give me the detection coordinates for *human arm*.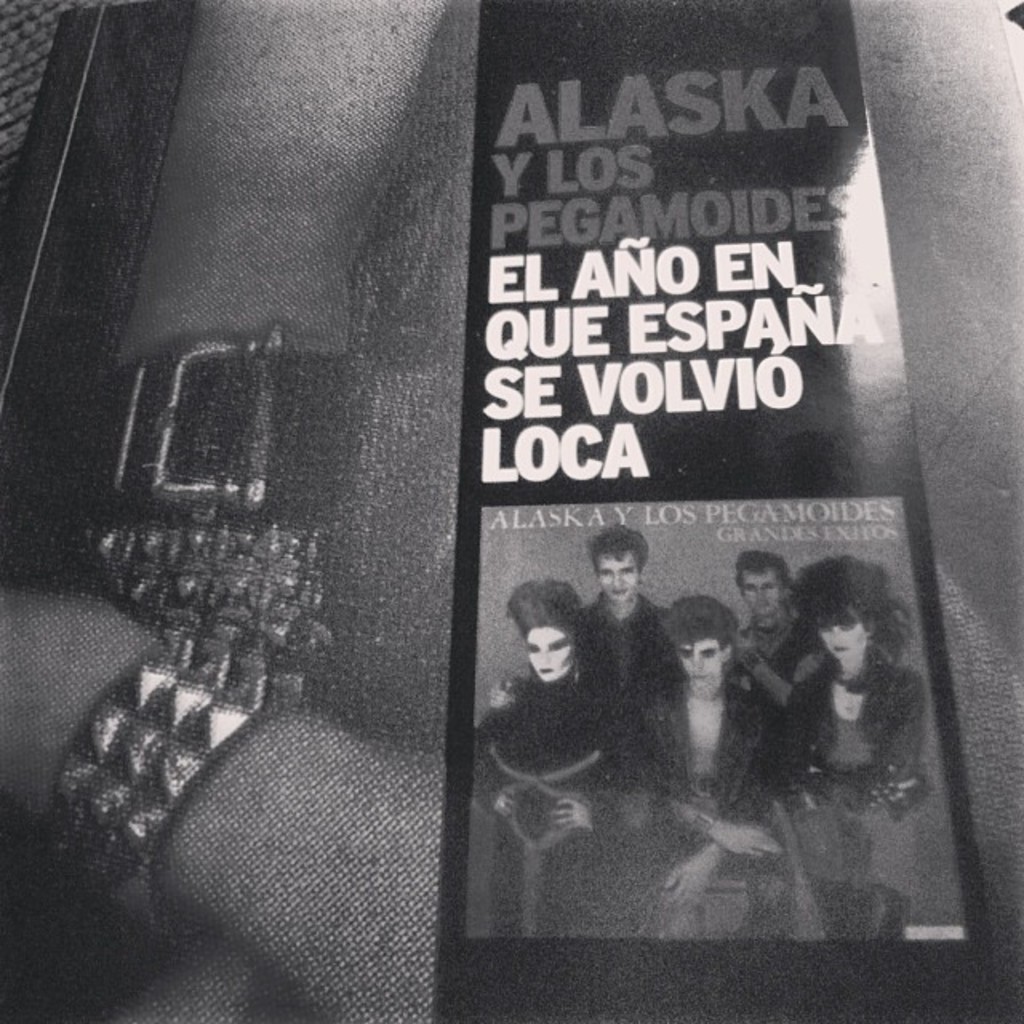
BBox(485, 781, 517, 854).
